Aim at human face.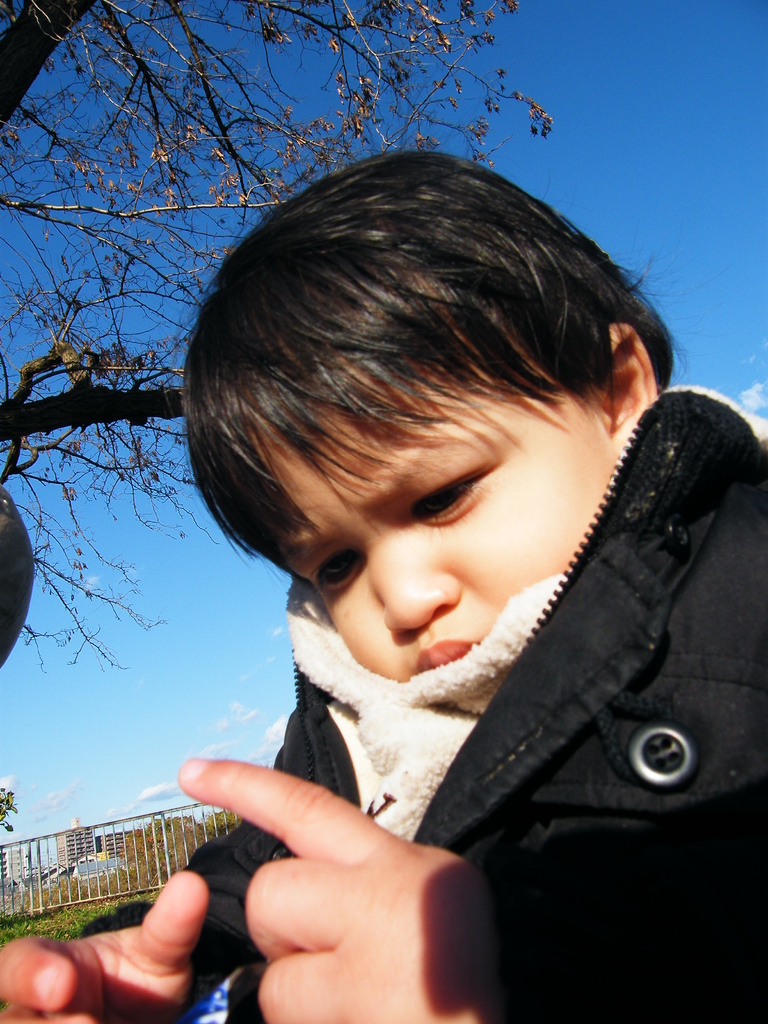
Aimed at left=281, top=283, right=620, bottom=685.
